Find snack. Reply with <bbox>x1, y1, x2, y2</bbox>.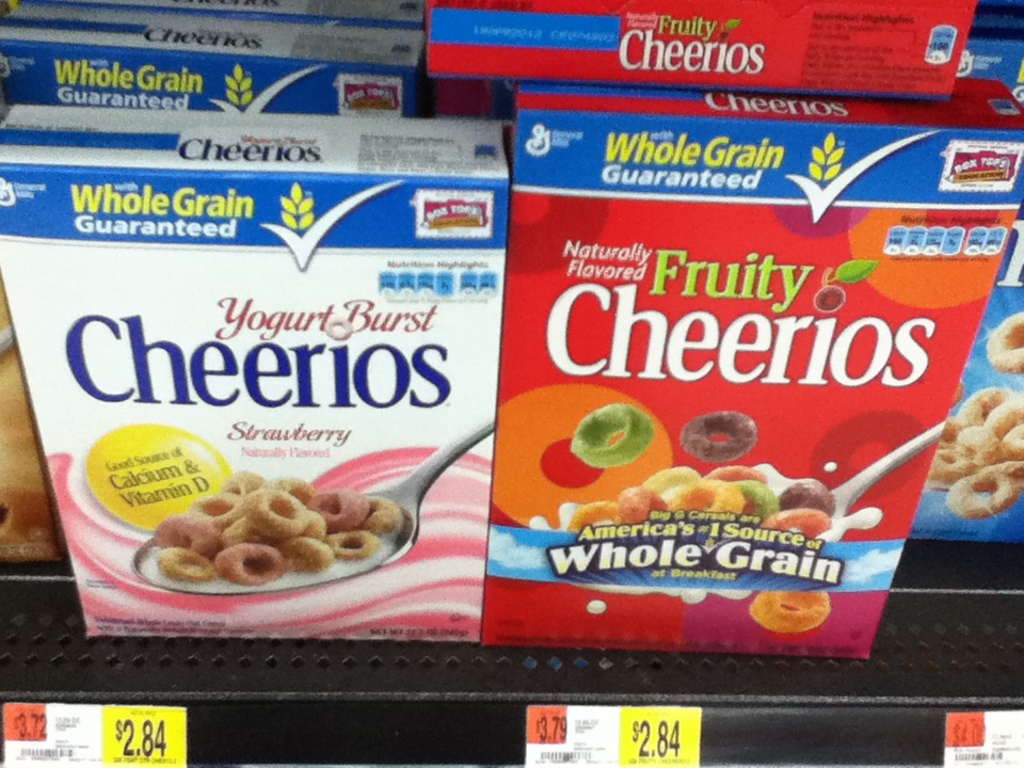
<bbox>574, 405, 655, 468</bbox>.
